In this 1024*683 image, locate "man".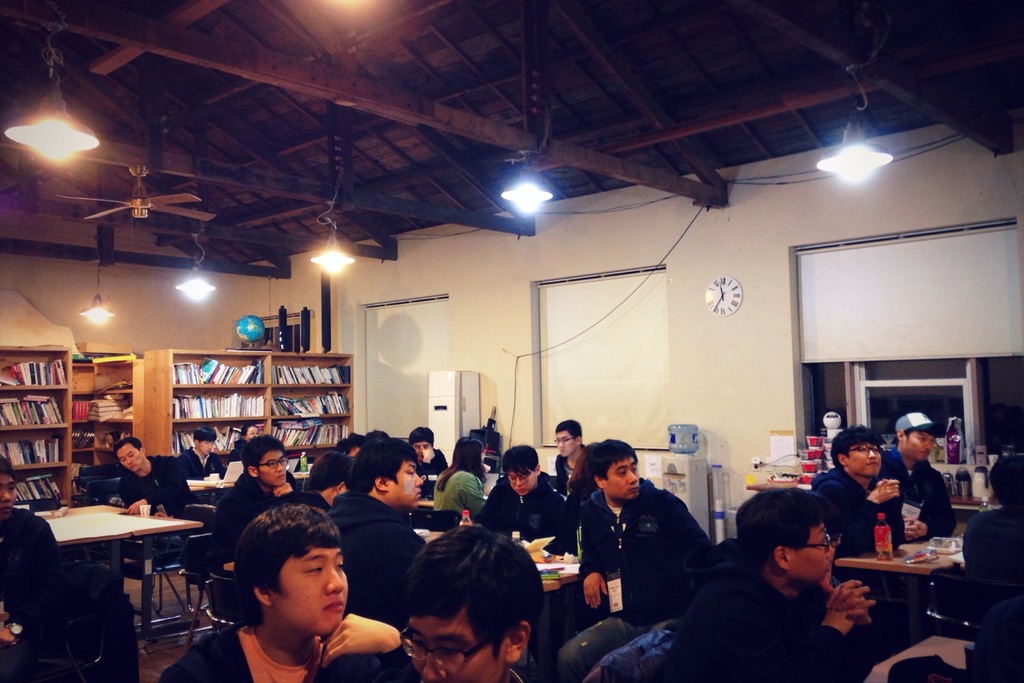
Bounding box: box=[555, 419, 586, 498].
